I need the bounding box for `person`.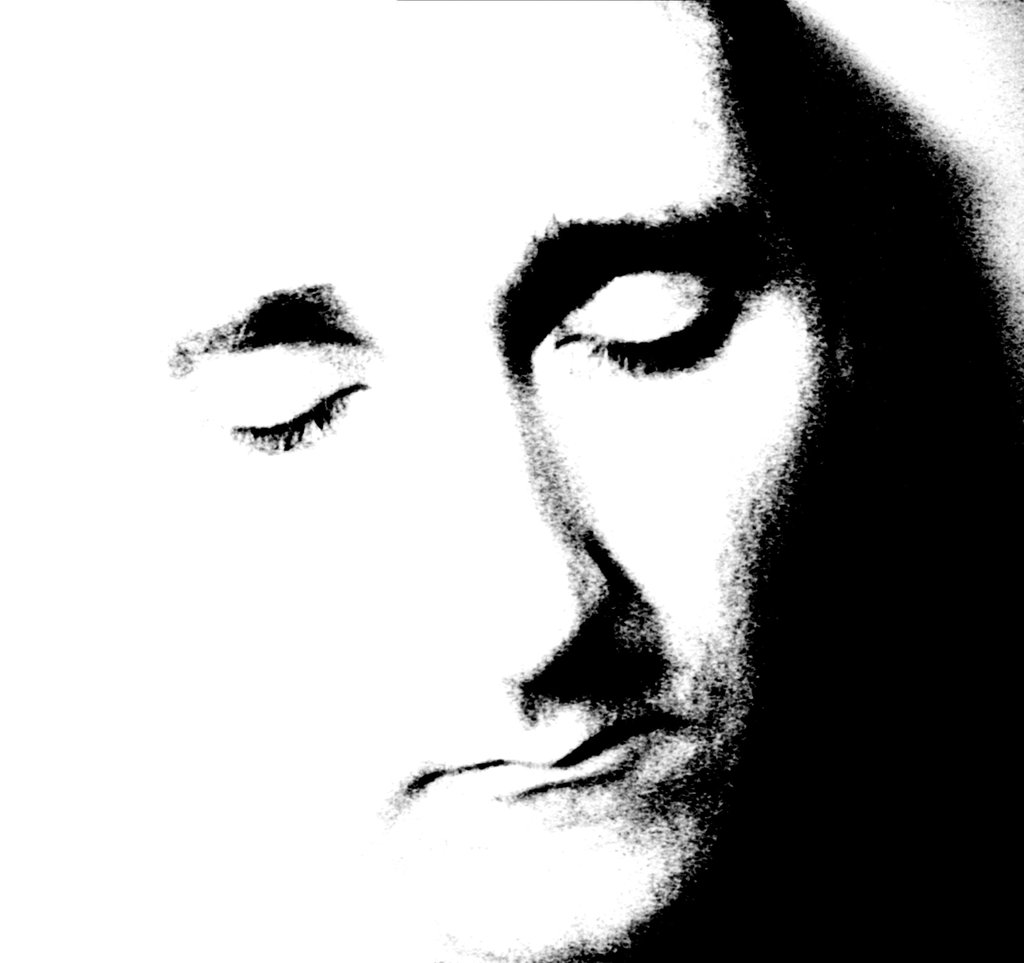
Here it is: select_region(0, 0, 855, 962).
